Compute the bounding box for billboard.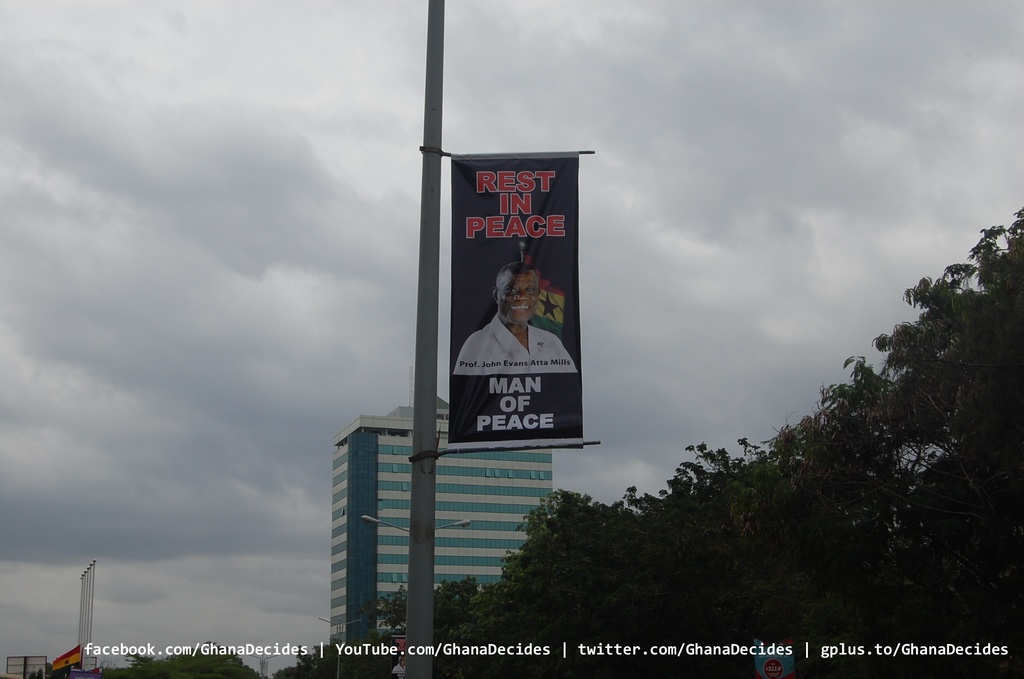
<bbox>442, 158, 587, 446</bbox>.
